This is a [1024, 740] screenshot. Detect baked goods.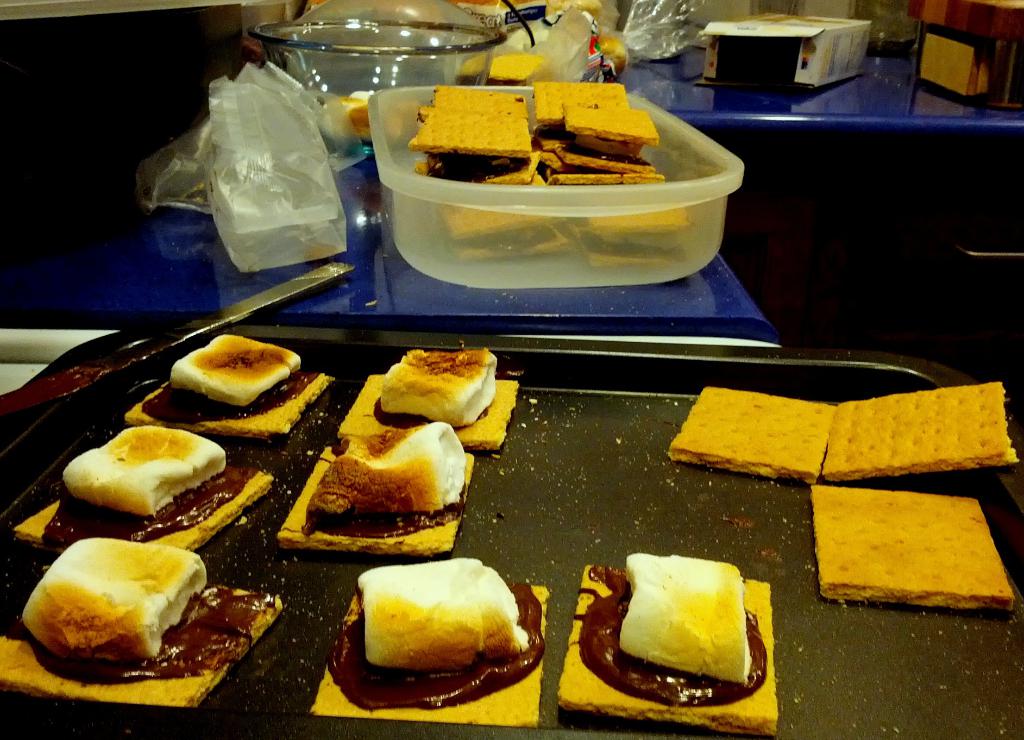
[824, 380, 1021, 478].
